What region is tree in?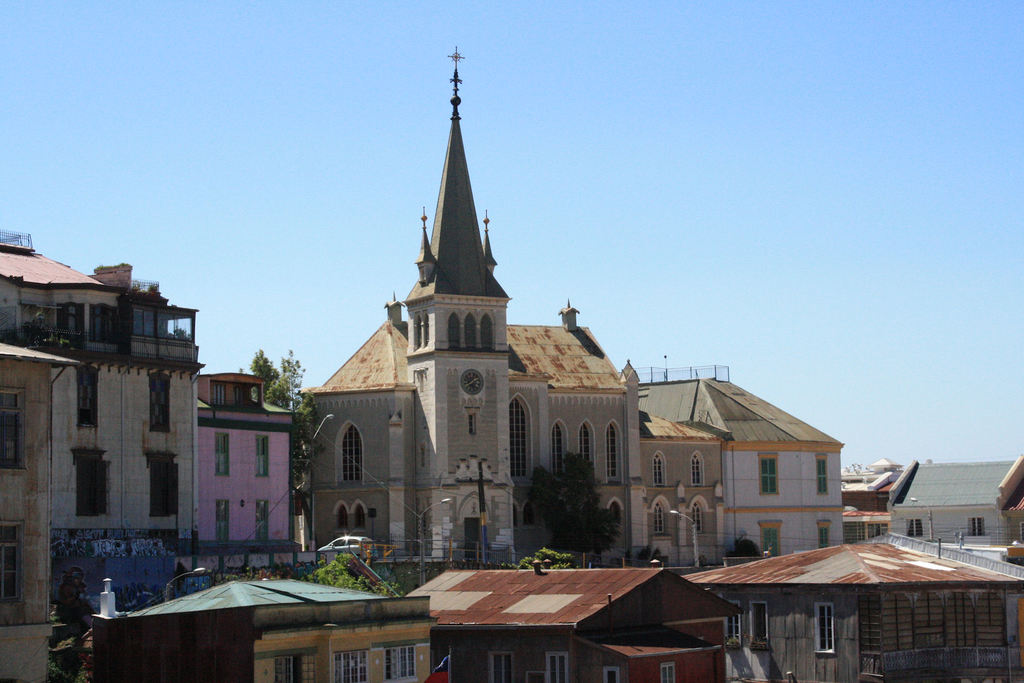
[299,555,394,598].
